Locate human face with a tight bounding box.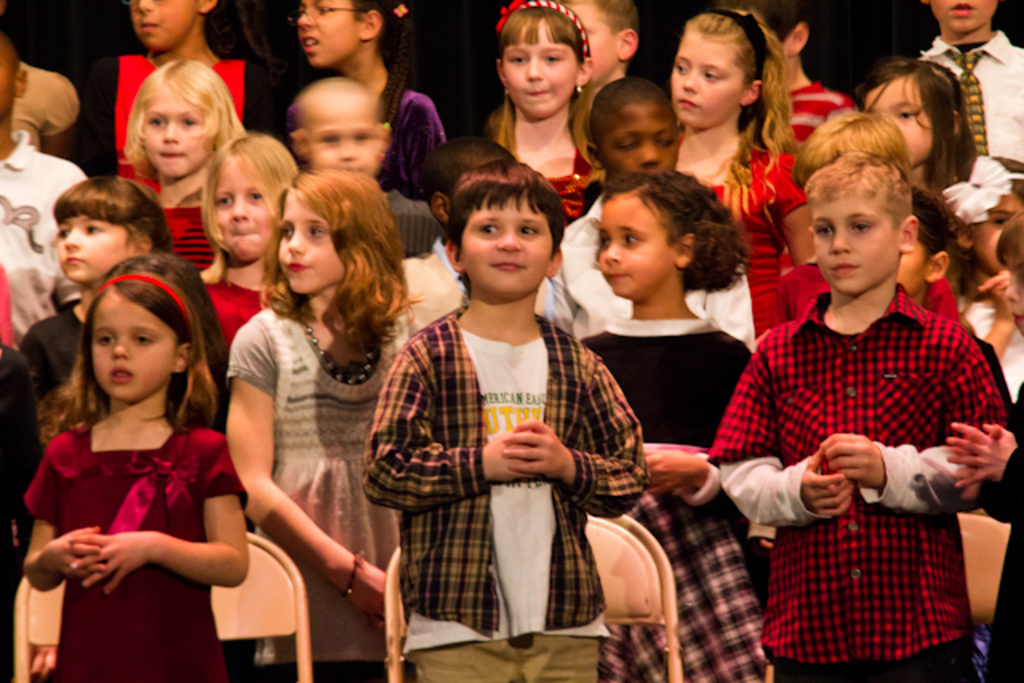
locate(214, 173, 277, 266).
